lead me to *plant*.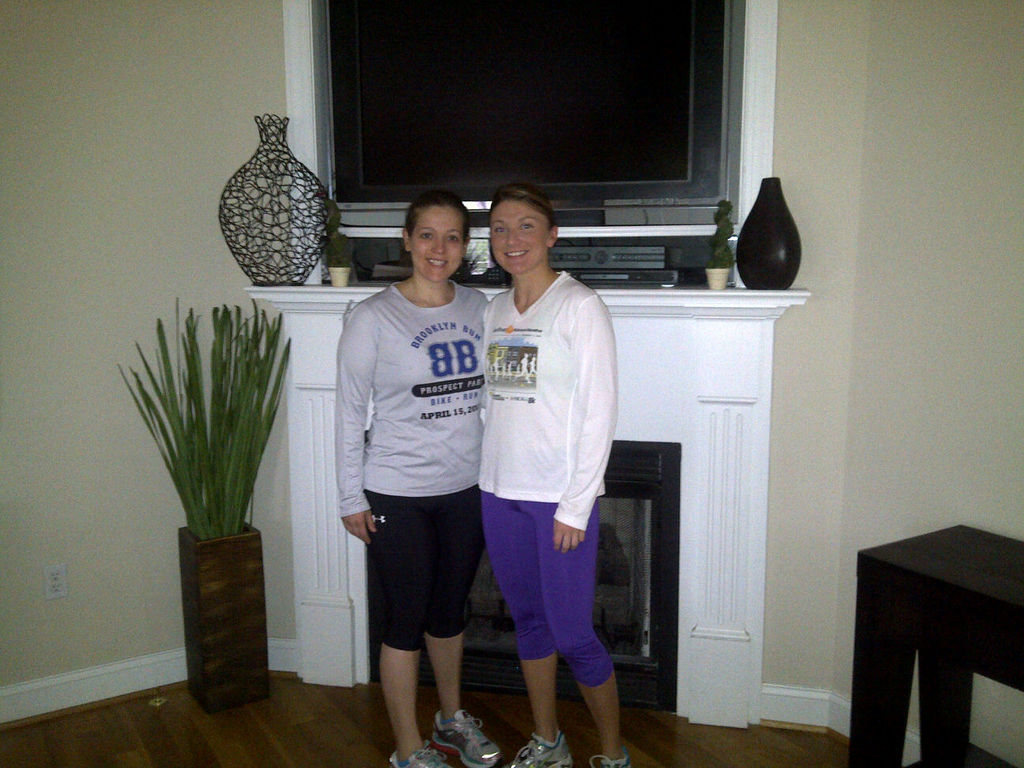
Lead to detection(129, 301, 288, 600).
